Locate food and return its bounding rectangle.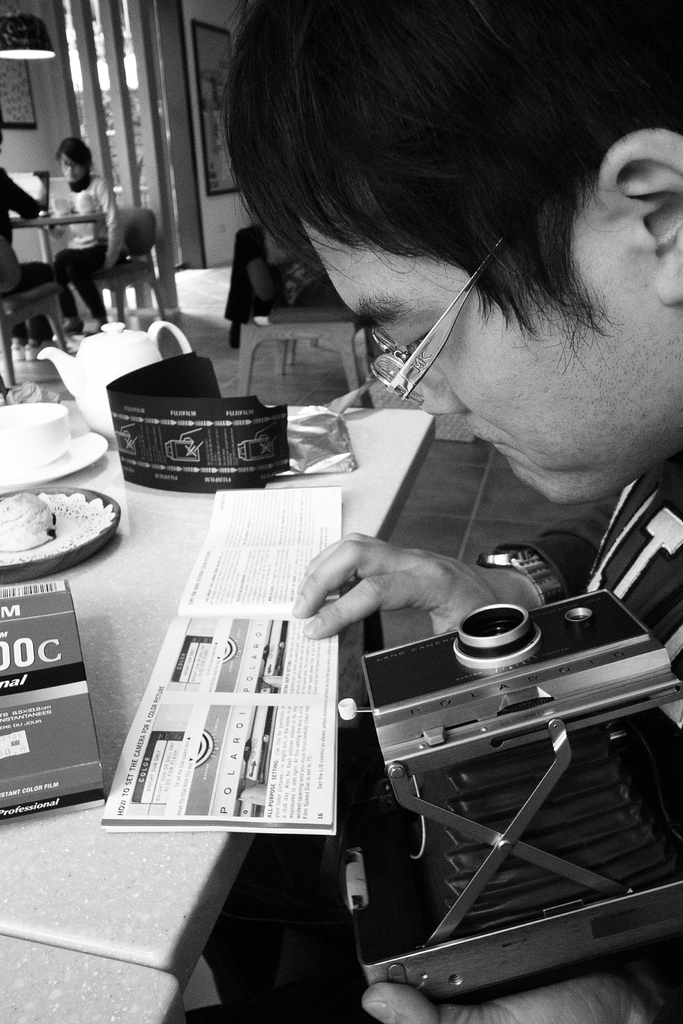
l=6, t=479, r=107, b=555.
